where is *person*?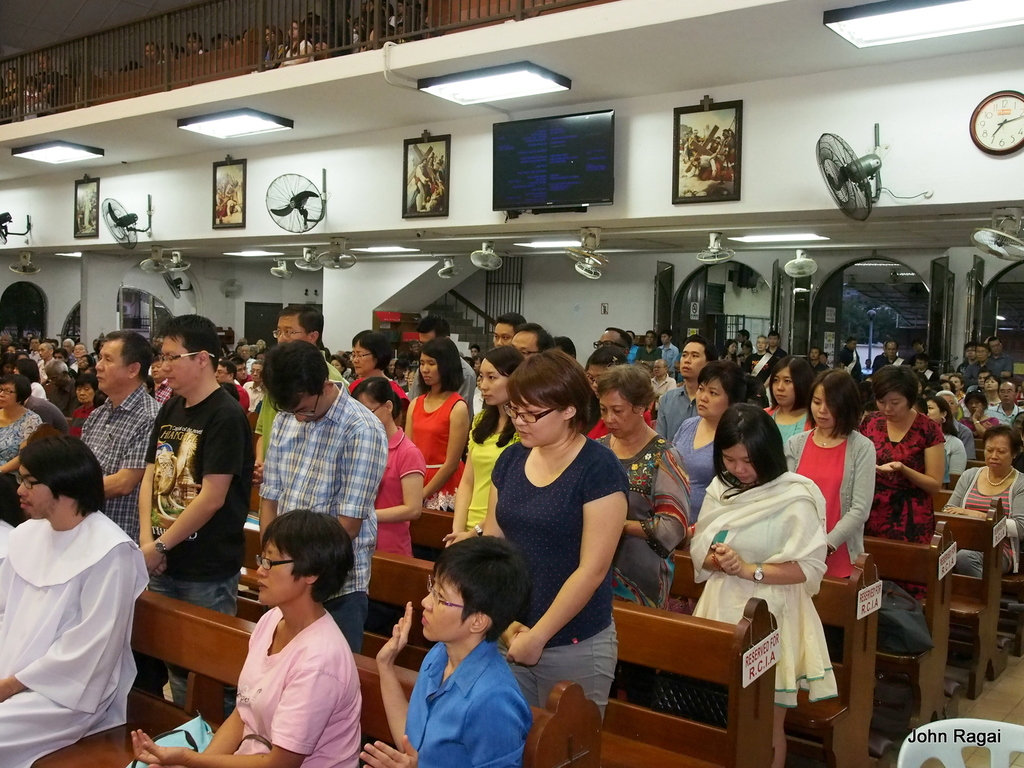
972/368/1000/410.
